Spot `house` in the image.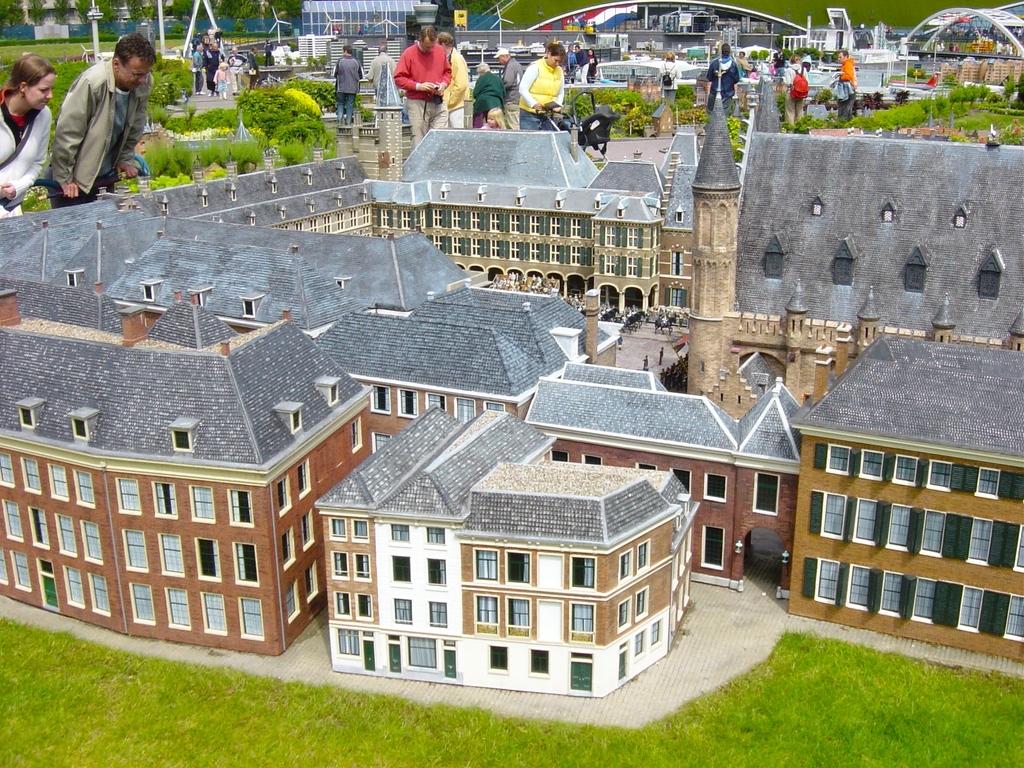
`house` found at left=0, top=187, right=634, bottom=435.
